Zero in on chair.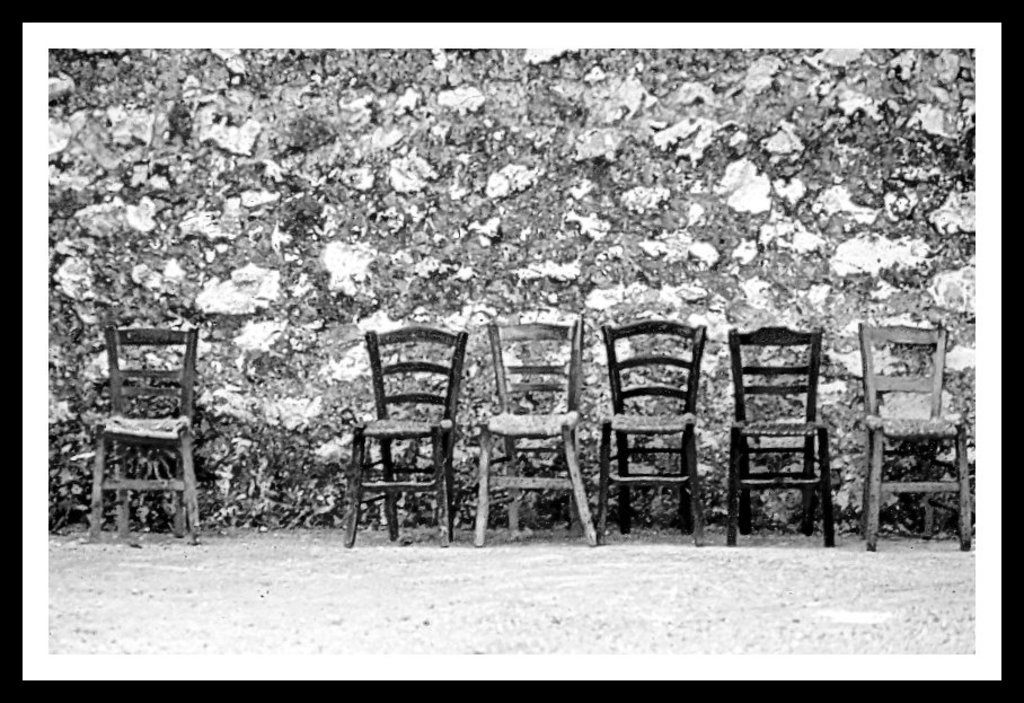
Zeroed in: {"left": 477, "top": 310, "right": 600, "bottom": 548}.
